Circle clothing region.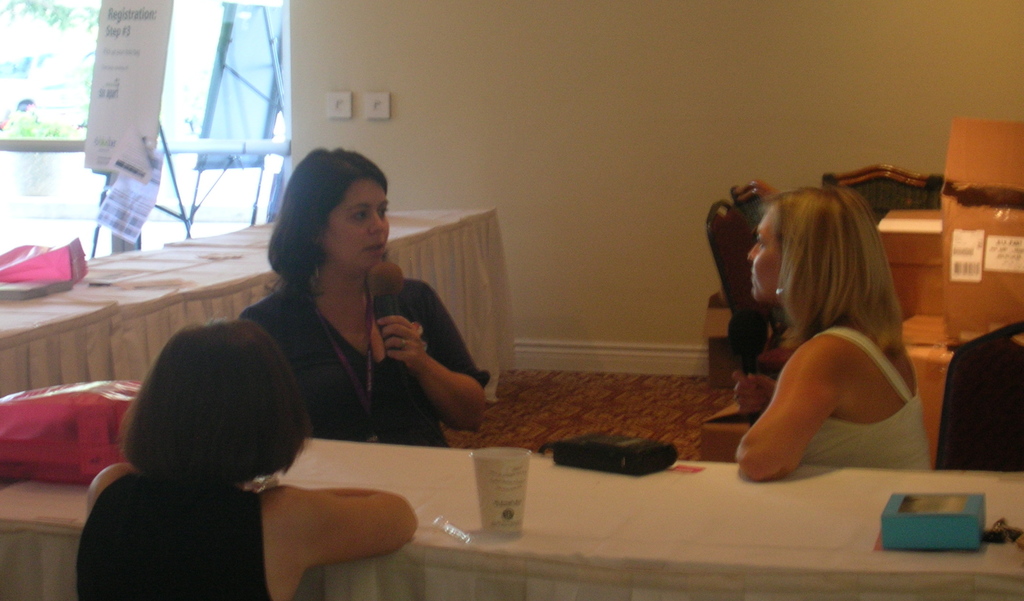
Region: crop(804, 321, 933, 475).
